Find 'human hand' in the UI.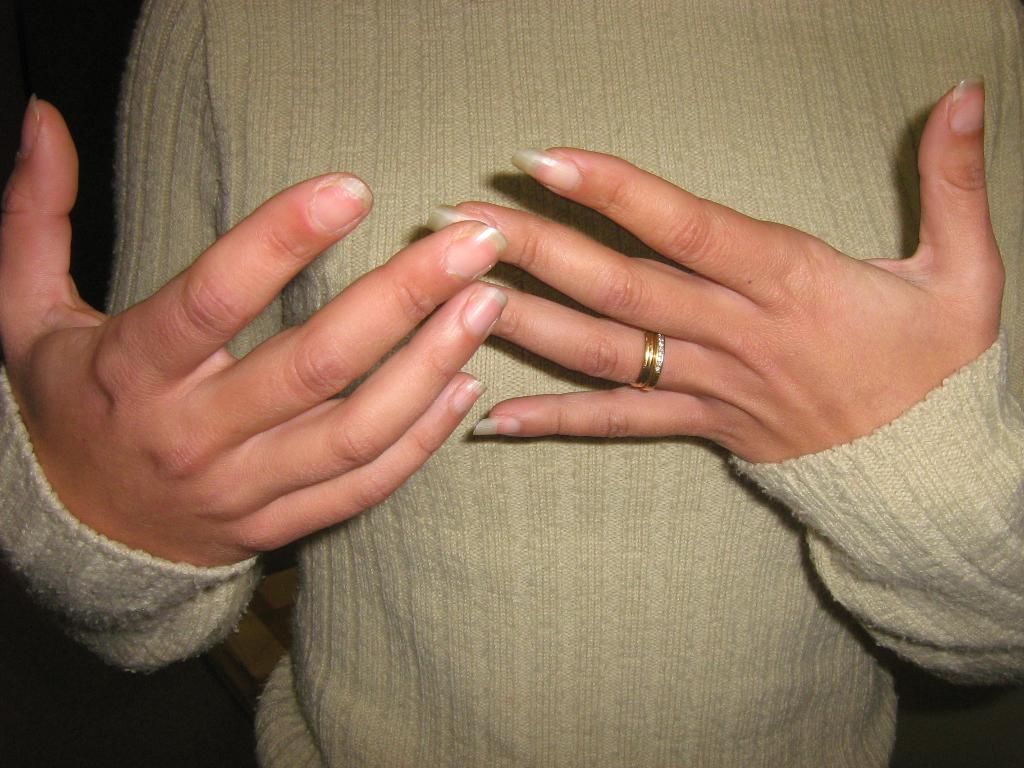
UI element at region(427, 0, 1023, 691).
